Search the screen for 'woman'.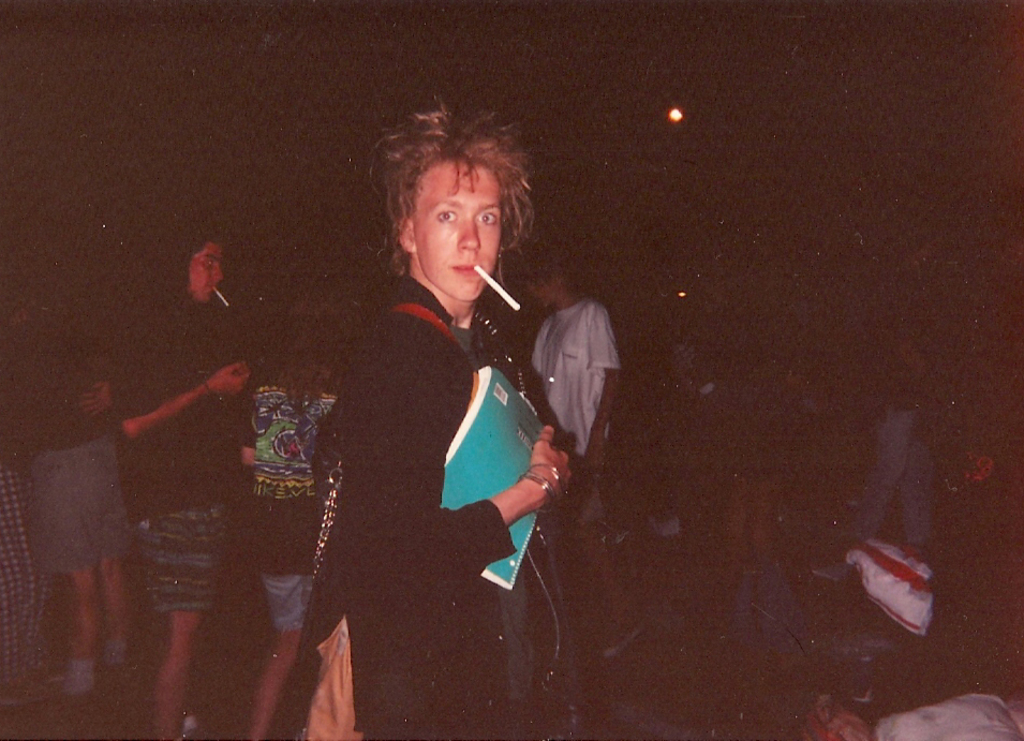
Found at bbox(236, 303, 348, 740).
